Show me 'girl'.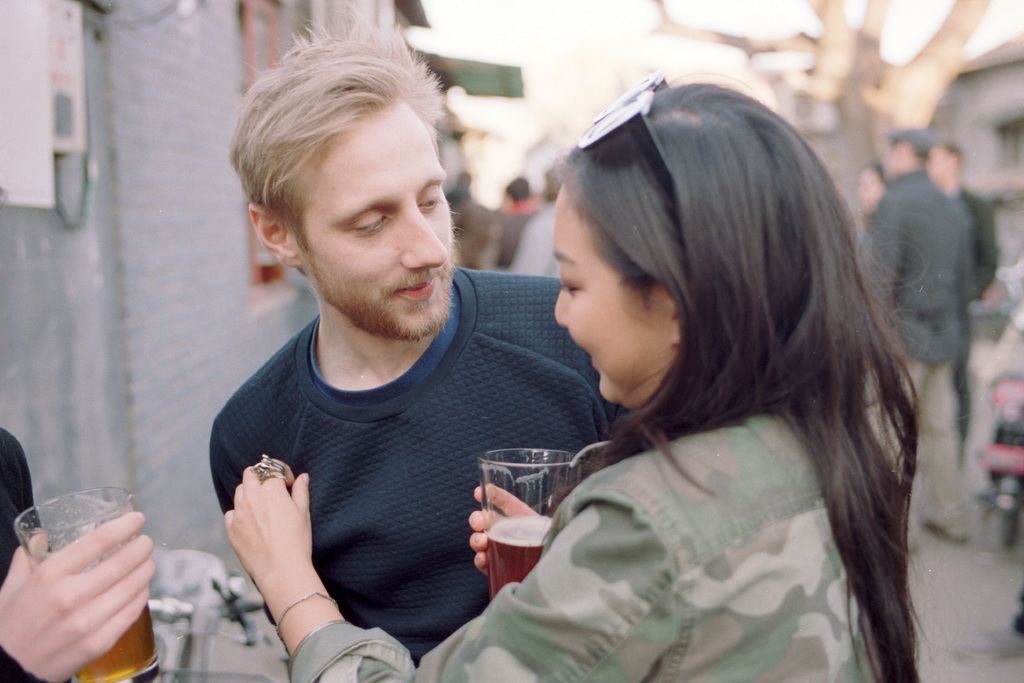
'girl' is here: bbox=(222, 86, 913, 682).
